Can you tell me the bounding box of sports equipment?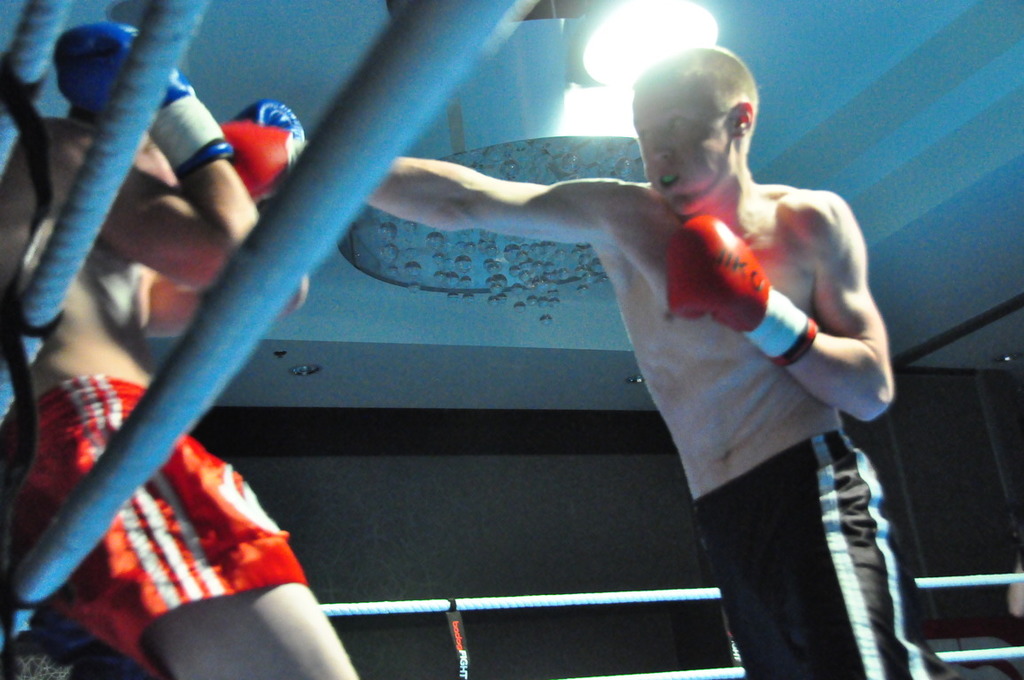
[left=48, top=15, right=238, bottom=180].
